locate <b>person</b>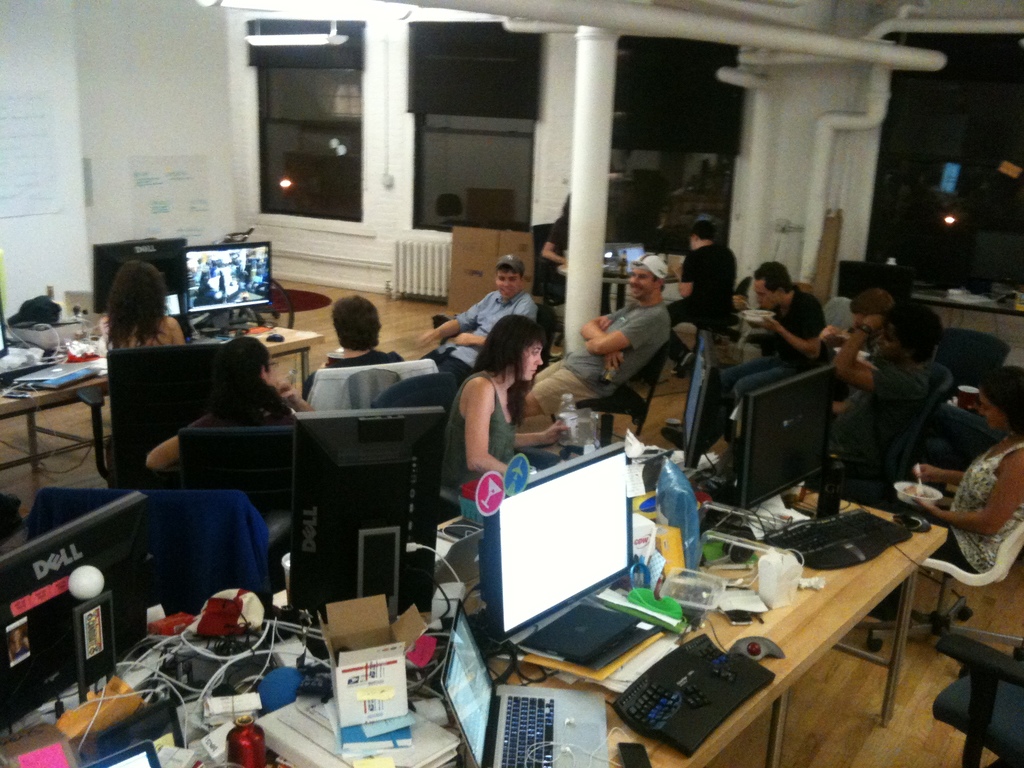
(667,218,735,376)
